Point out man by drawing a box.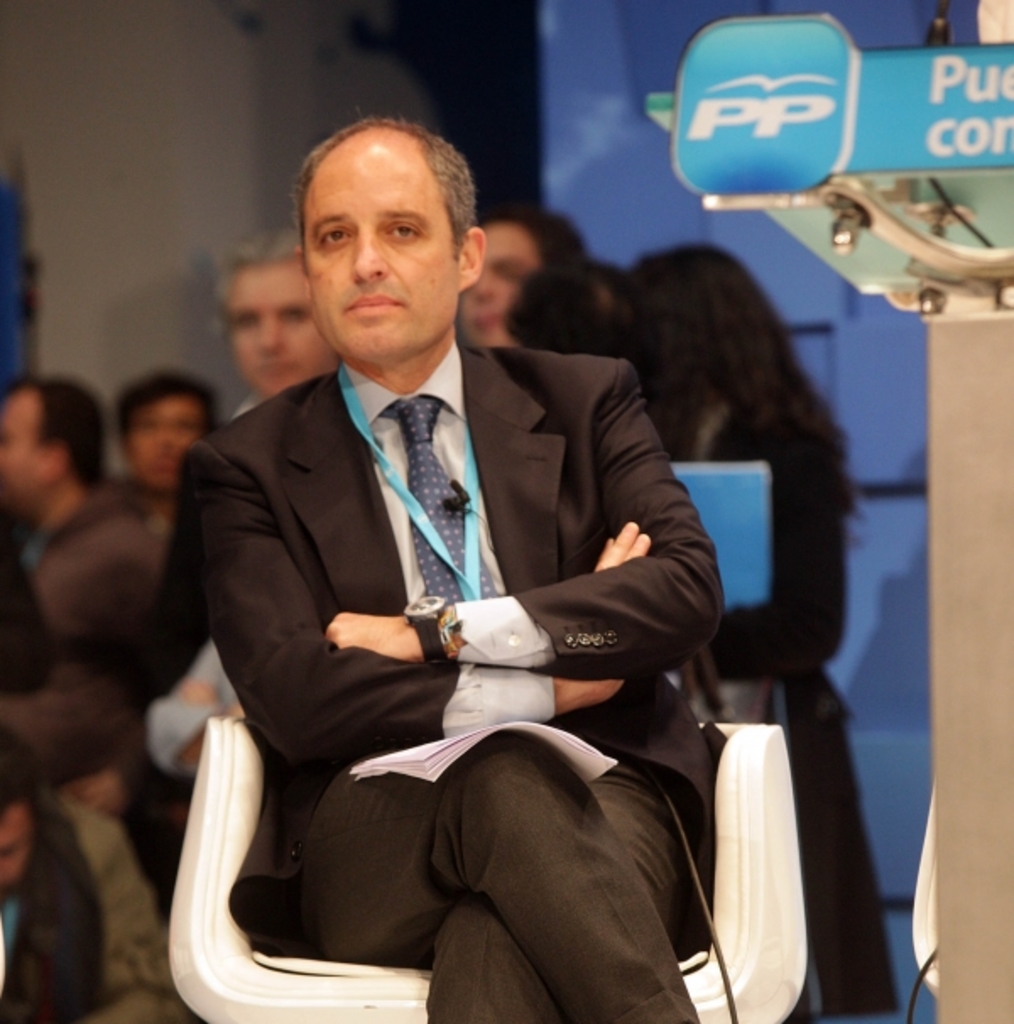
[453,210,586,346].
